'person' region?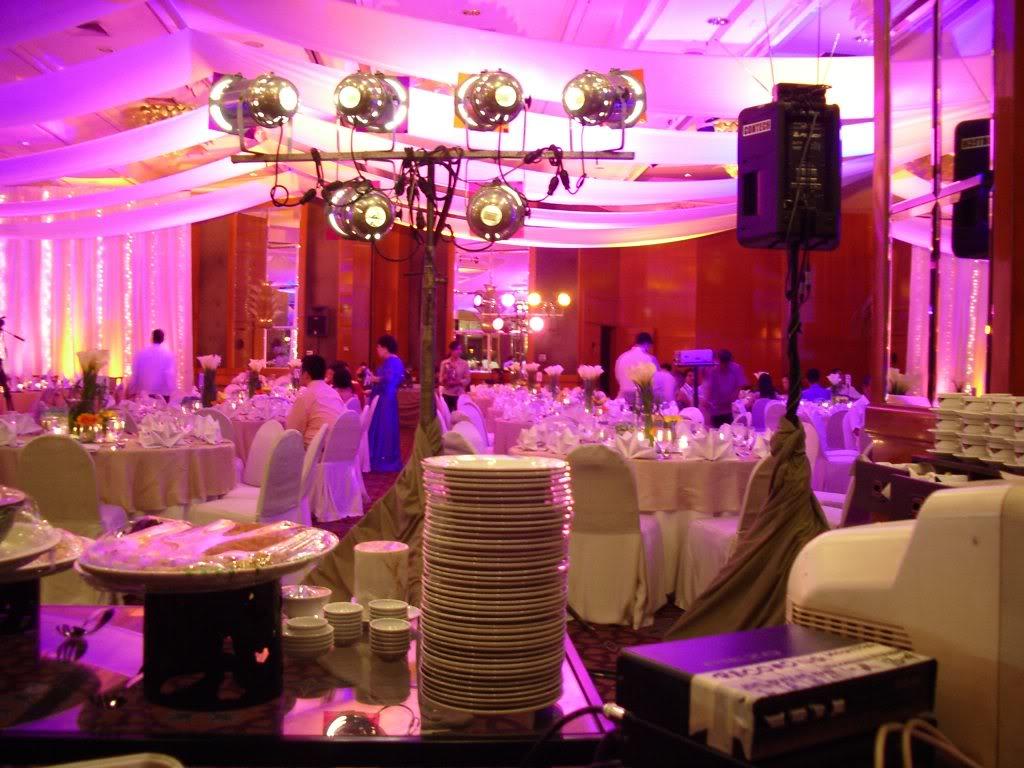
bbox=(784, 376, 791, 391)
